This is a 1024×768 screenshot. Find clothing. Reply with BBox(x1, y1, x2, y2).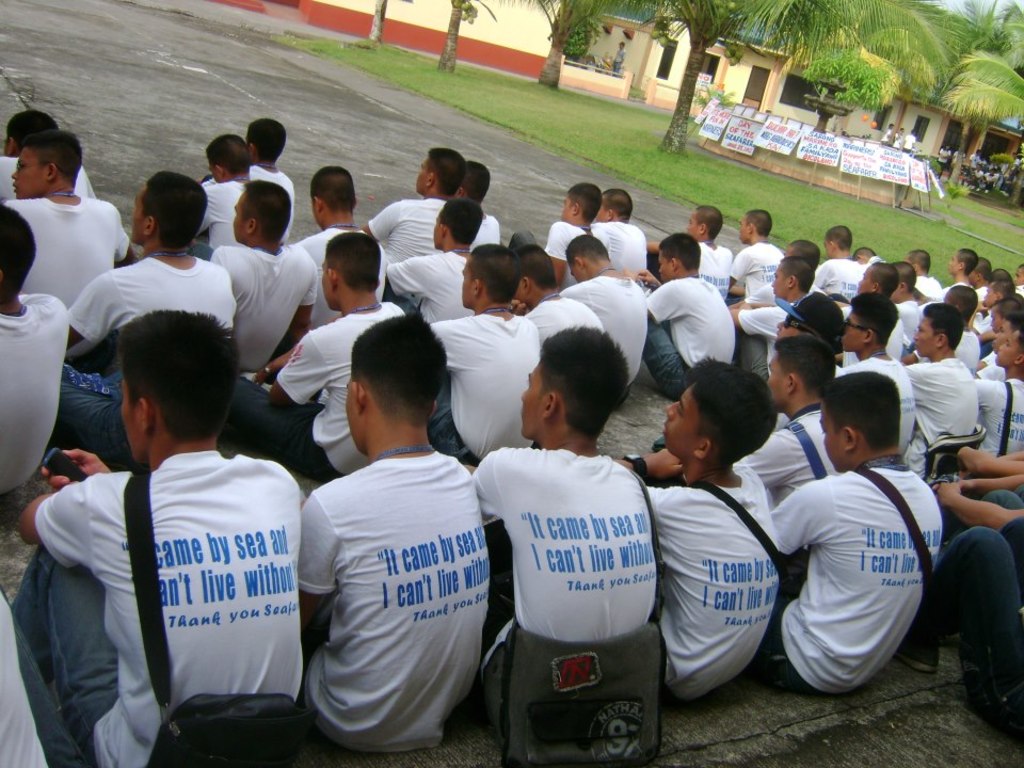
BBox(53, 249, 239, 470).
